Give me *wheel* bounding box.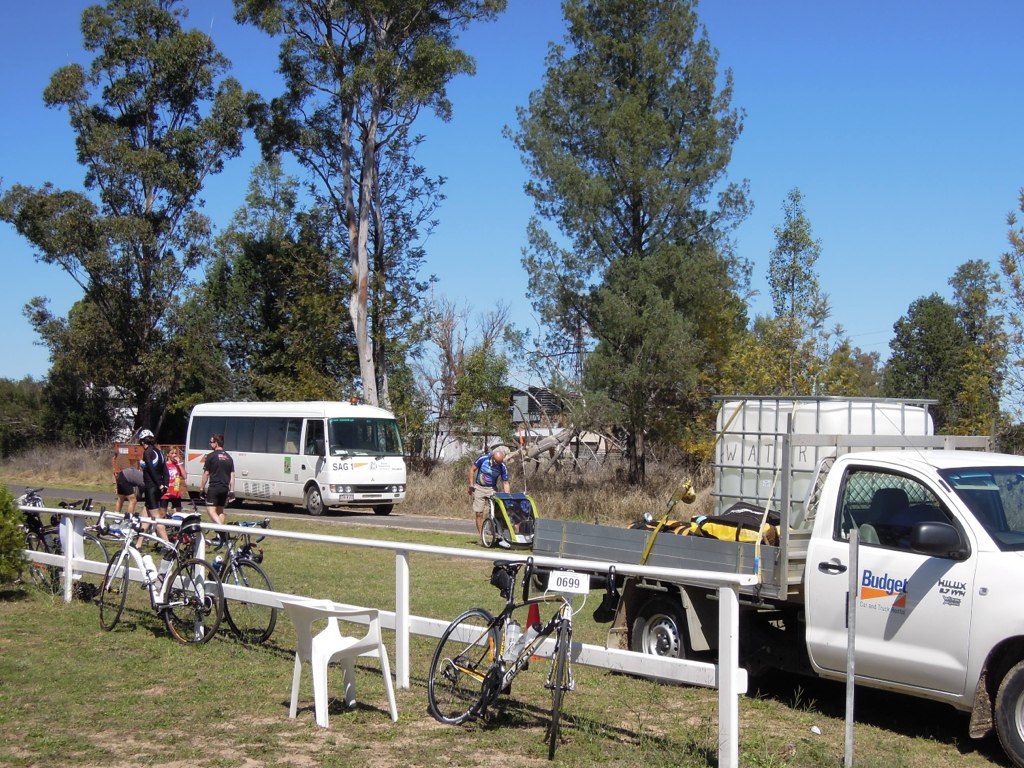
{"x1": 478, "y1": 515, "x2": 498, "y2": 548}.
